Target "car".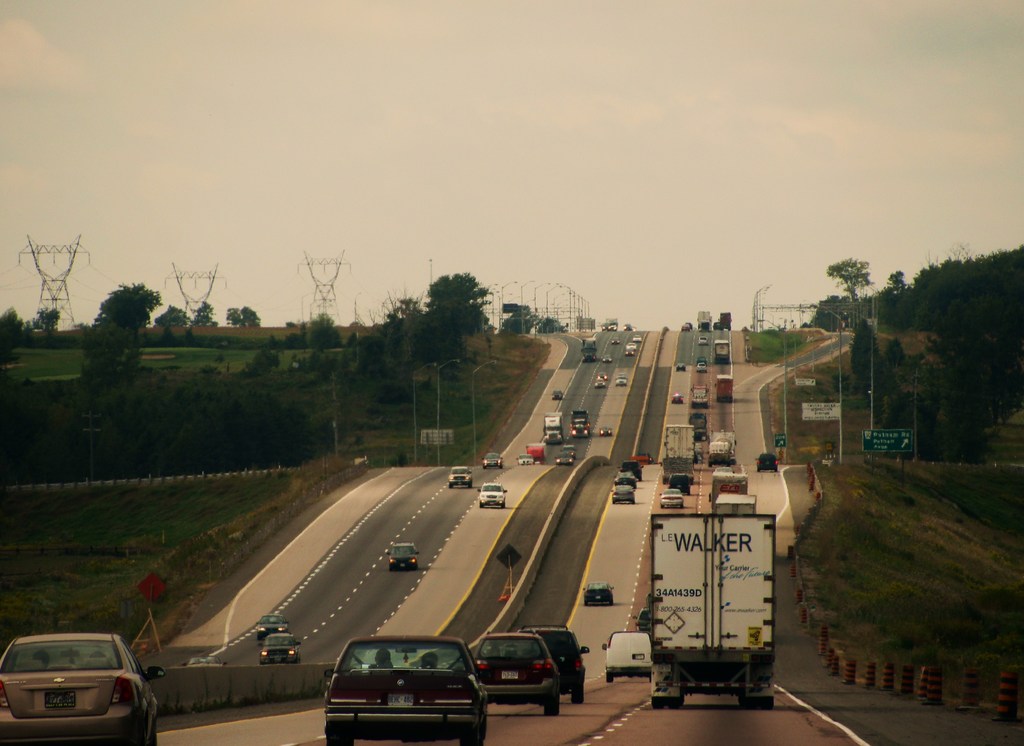
Target region: region(262, 634, 299, 664).
